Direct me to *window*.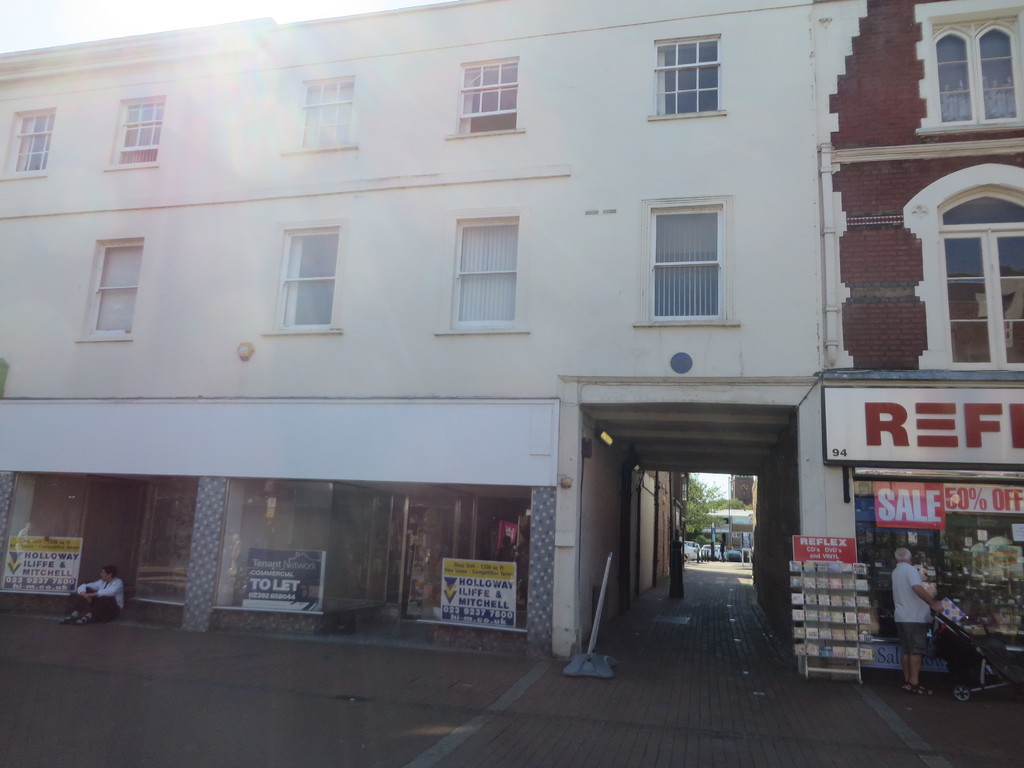
Direction: box(7, 111, 52, 171).
